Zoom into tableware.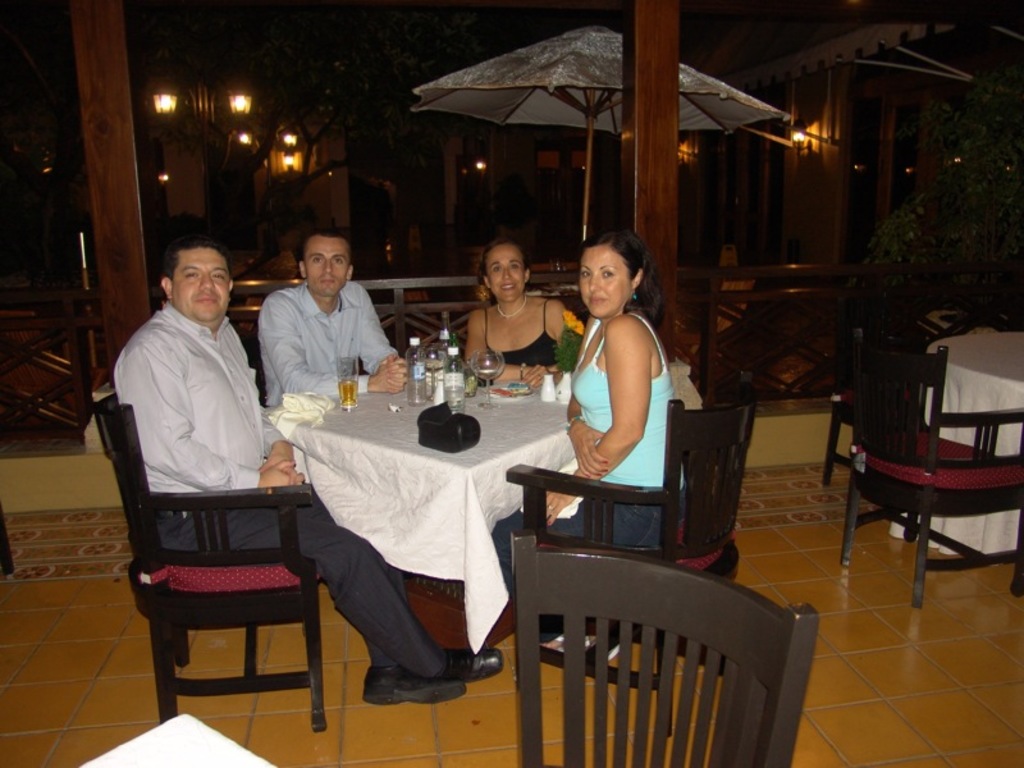
Zoom target: box(558, 367, 570, 402).
